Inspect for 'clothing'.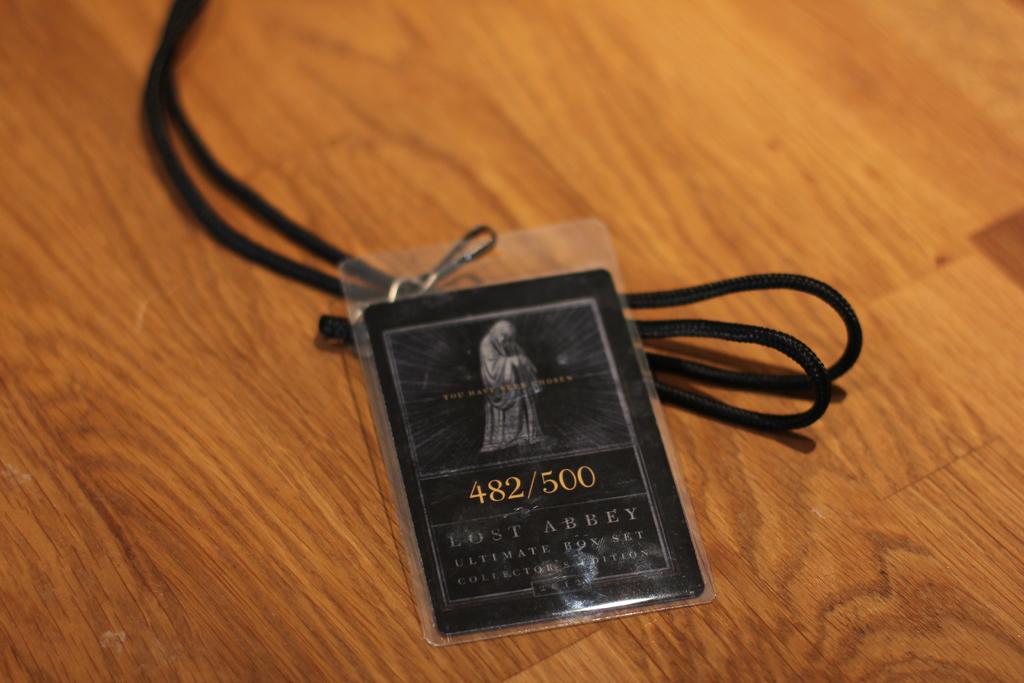
Inspection: 479,334,539,446.
